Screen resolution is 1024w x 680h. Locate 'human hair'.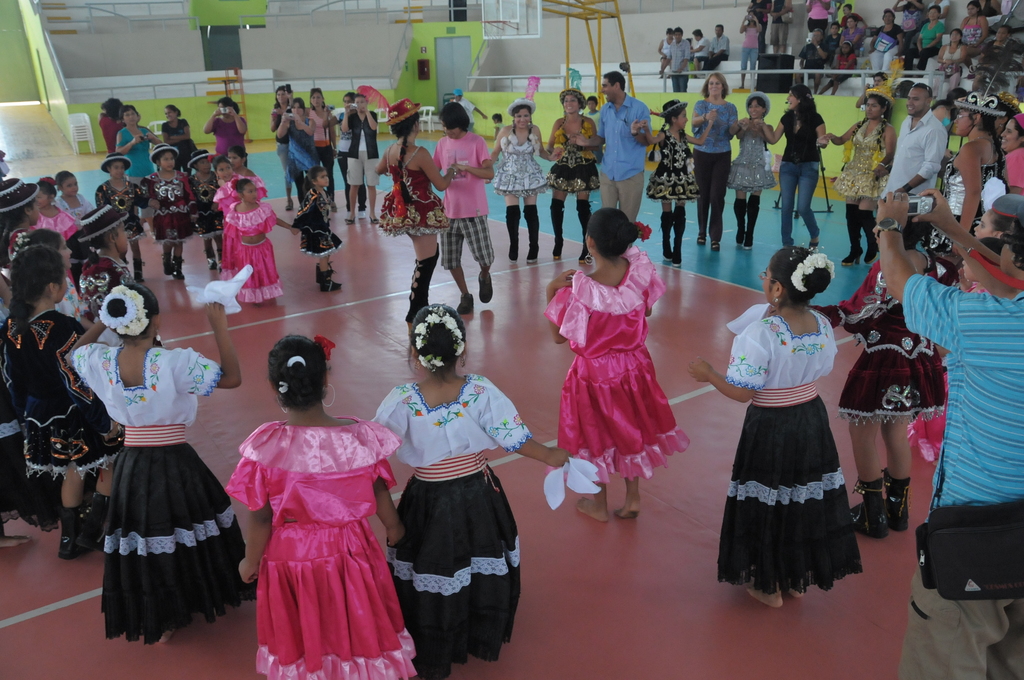
438/102/472/129.
